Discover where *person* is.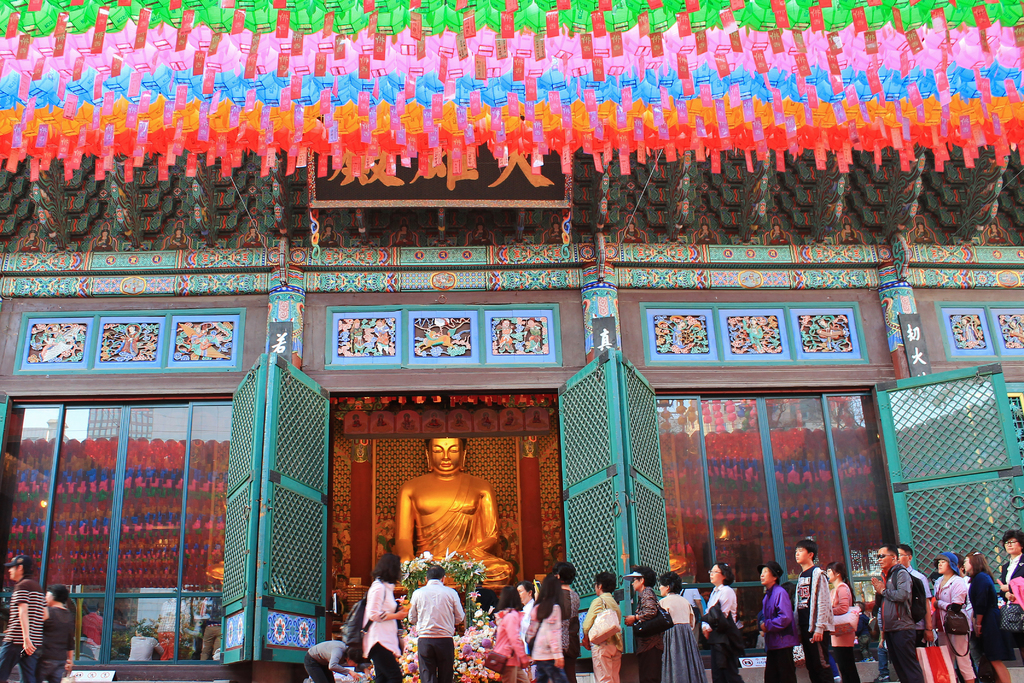
Discovered at select_region(894, 544, 932, 645).
